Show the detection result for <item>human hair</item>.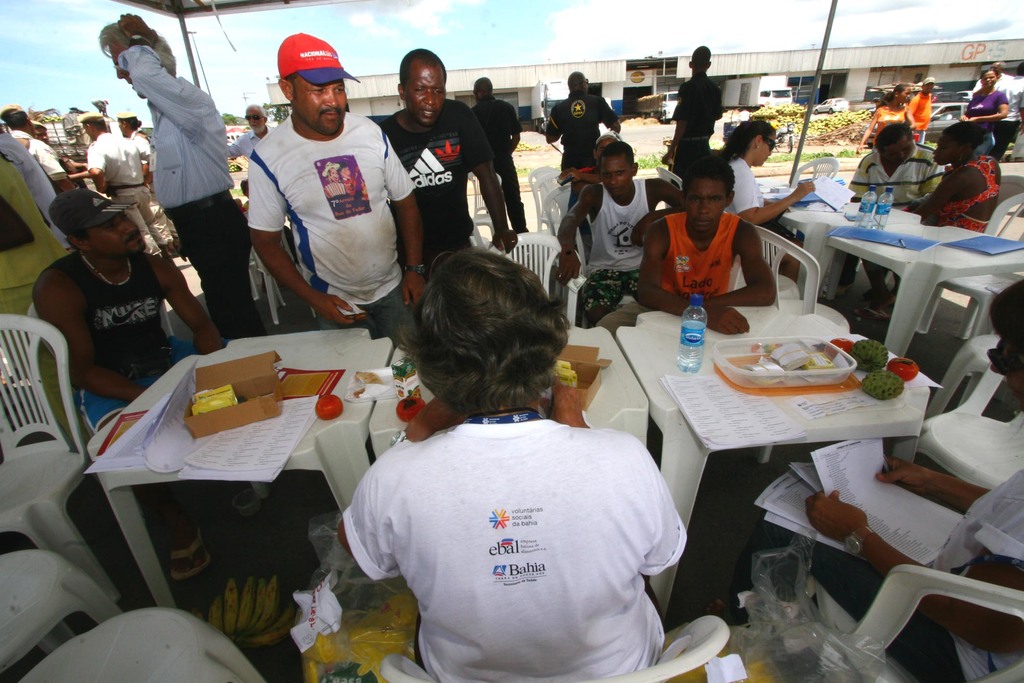
Rect(600, 140, 635, 167).
